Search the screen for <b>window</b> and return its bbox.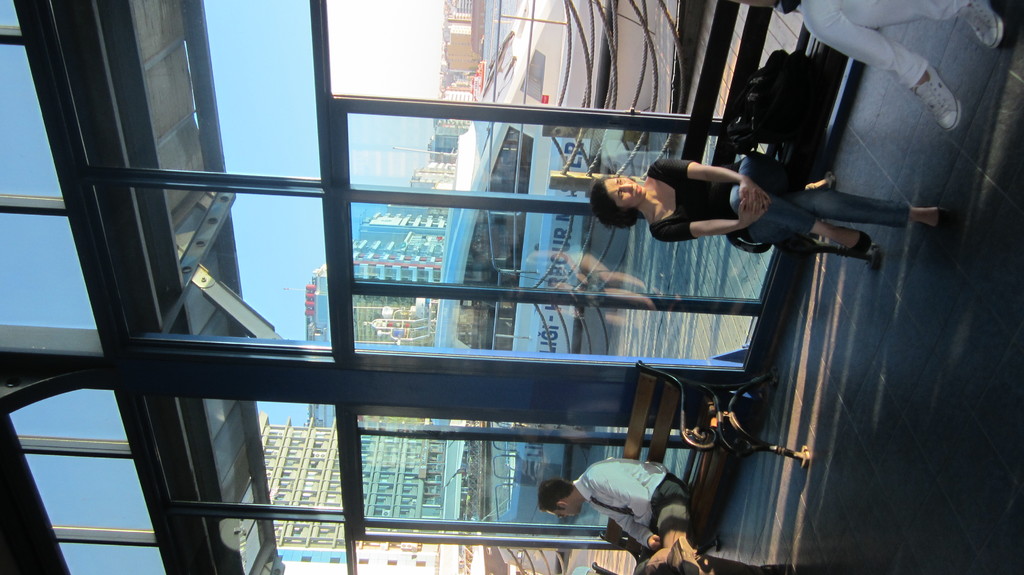
Found: [292, 494, 317, 505].
